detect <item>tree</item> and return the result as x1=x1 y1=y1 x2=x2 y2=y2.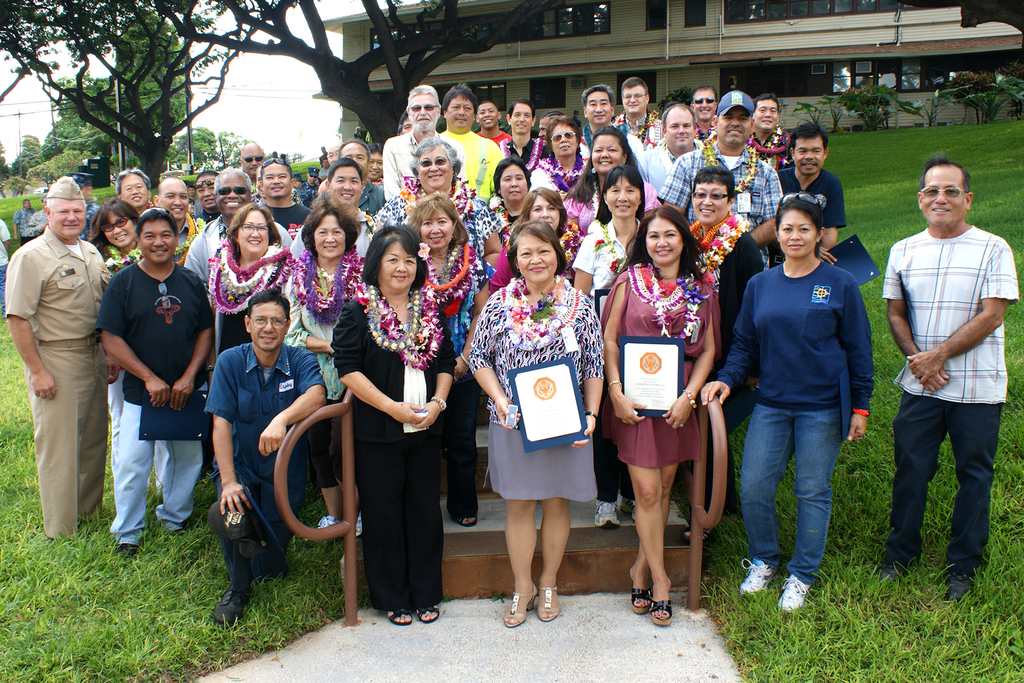
x1=144 y1=0 x2=588 y2=150.
